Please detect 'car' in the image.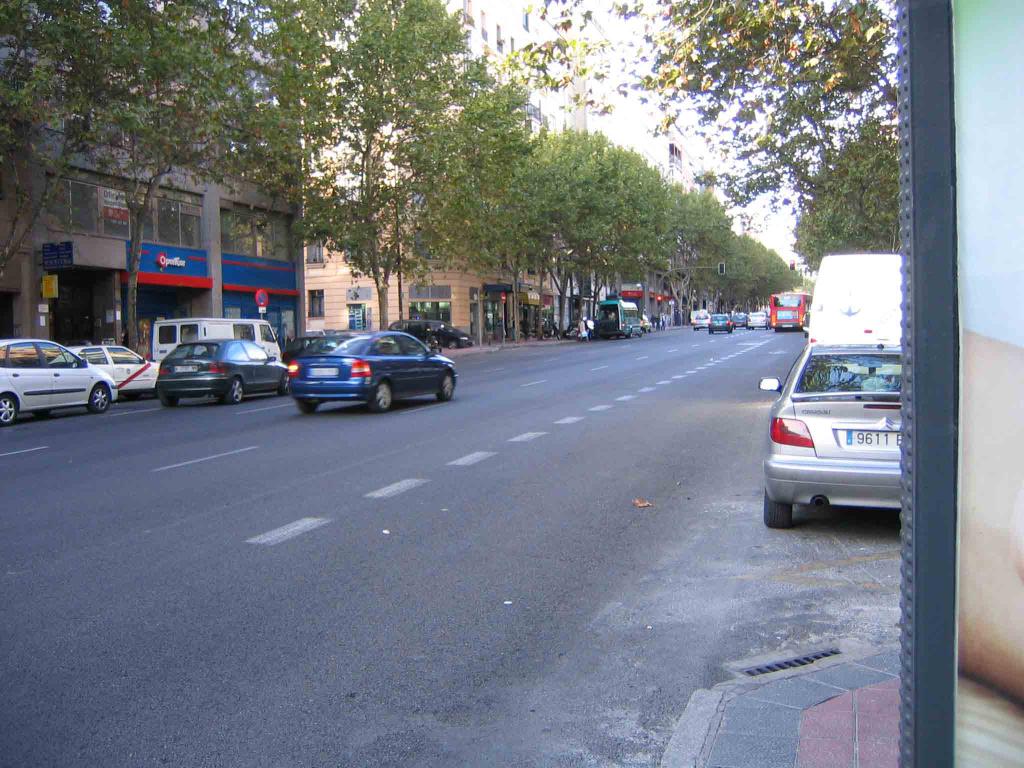
rect(154, 340, 291, 410).
